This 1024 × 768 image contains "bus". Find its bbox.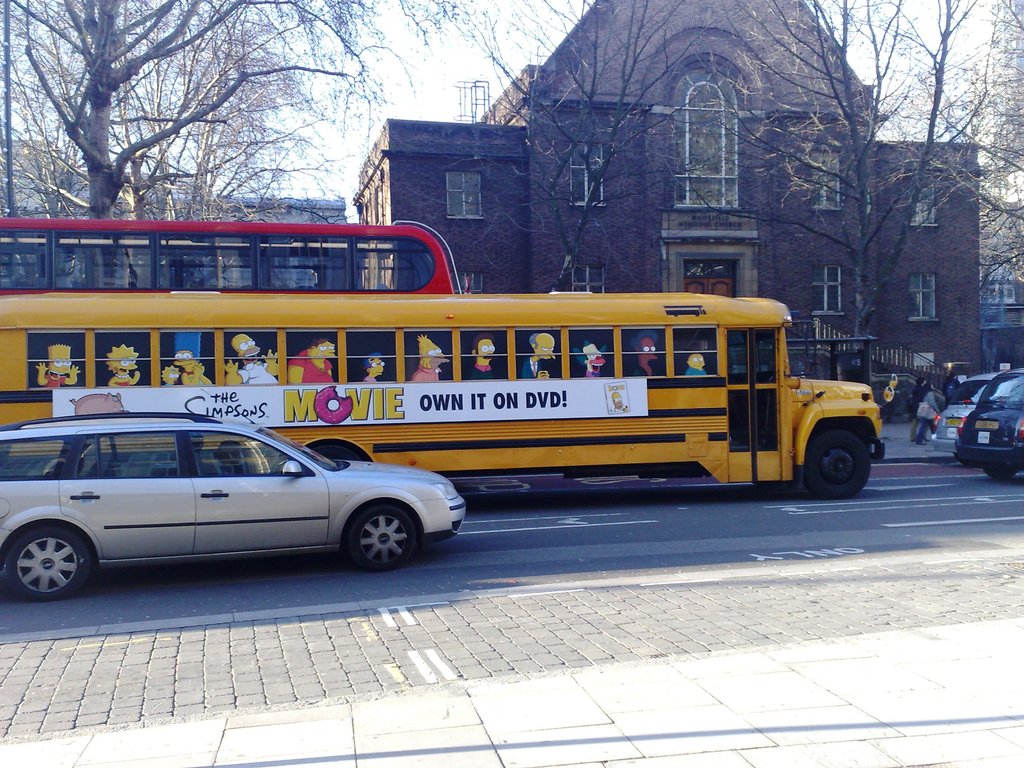
bbox=(0, 294, 884, 503).
